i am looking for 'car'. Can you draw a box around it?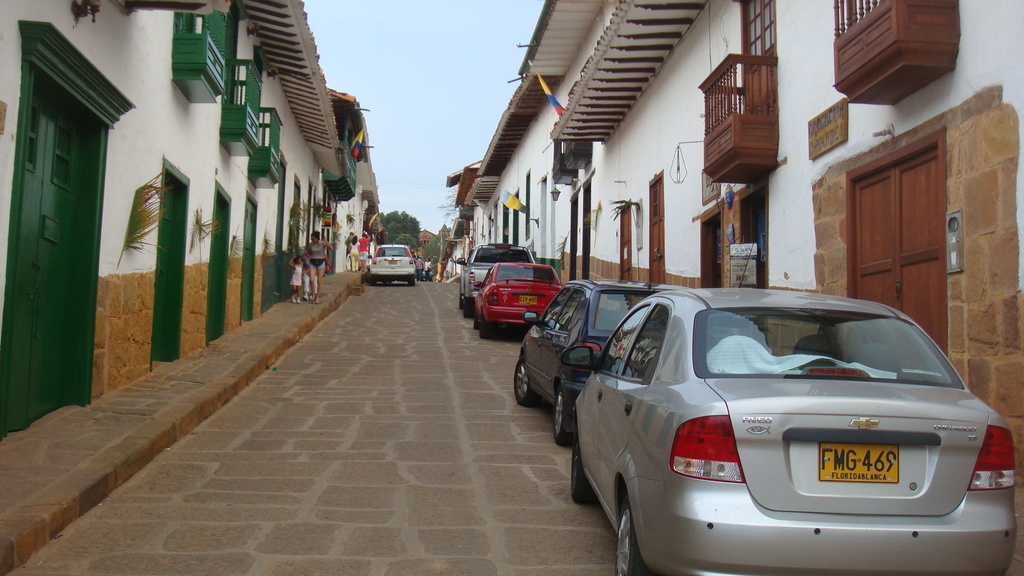
Sure, the bounding box is 454:241:546:309.
